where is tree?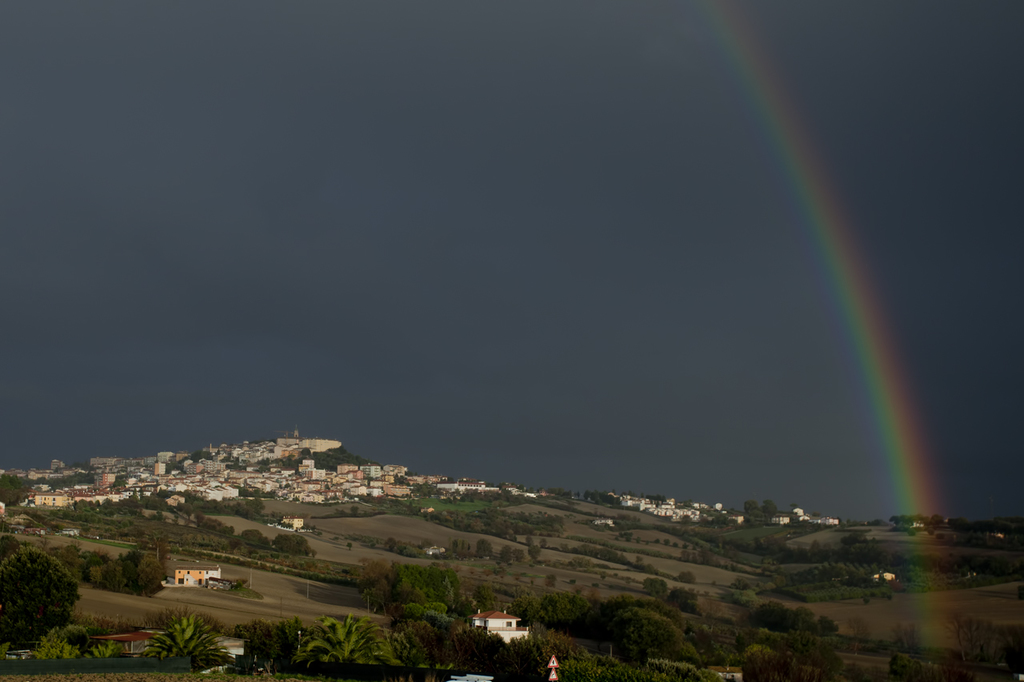
box=[266, 620, 302, 673].
